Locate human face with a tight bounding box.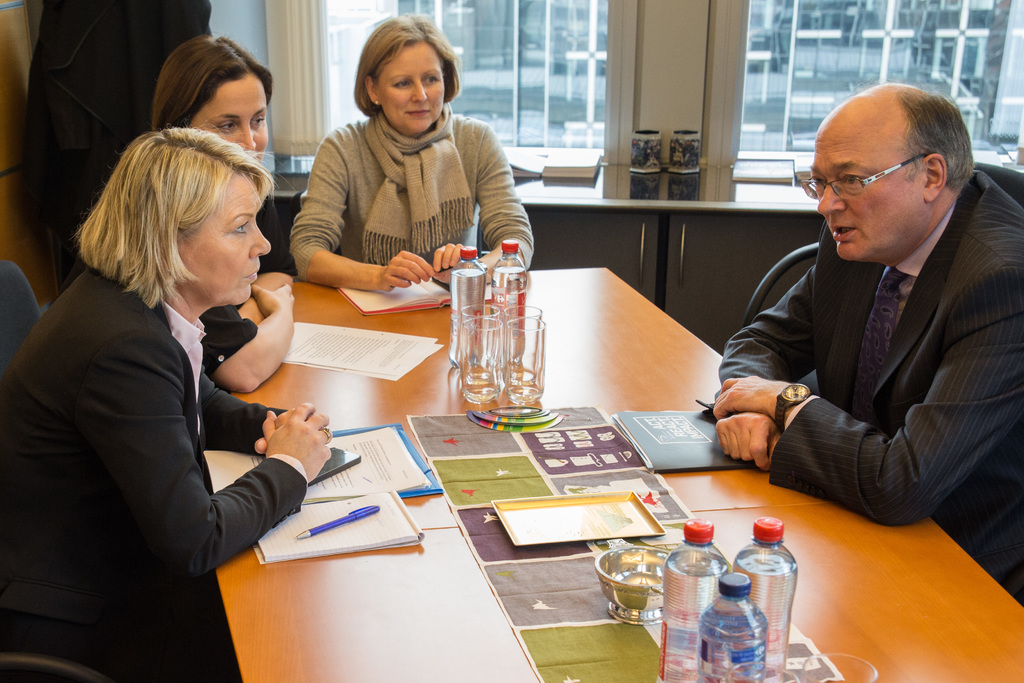
bbox(191, 81, 269, 157).
